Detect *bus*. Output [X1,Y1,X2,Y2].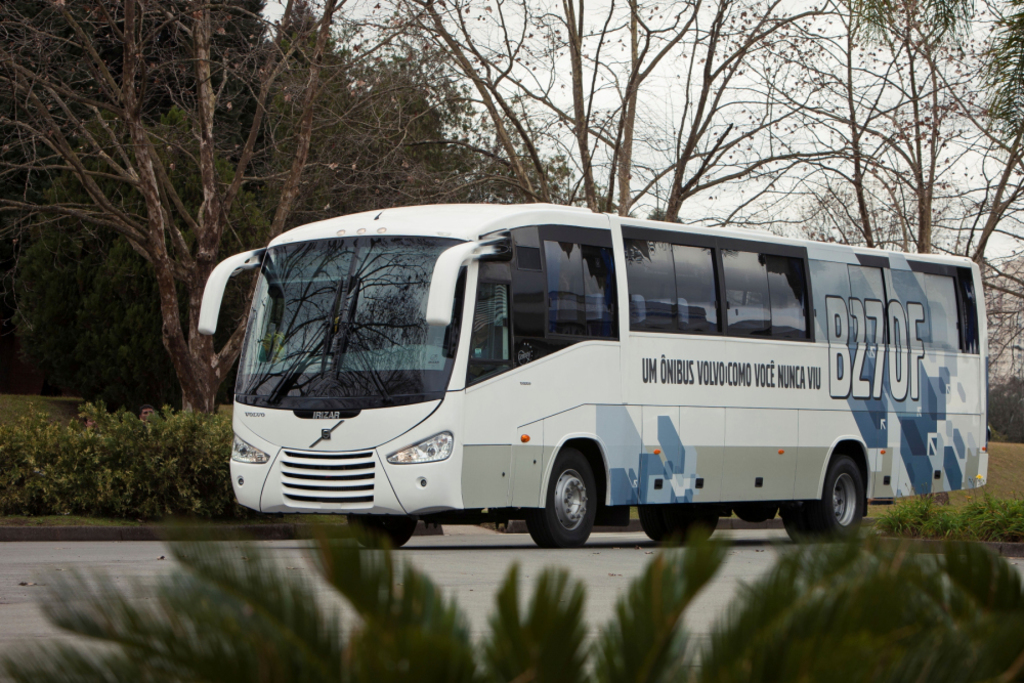
[193,203,991,552].
